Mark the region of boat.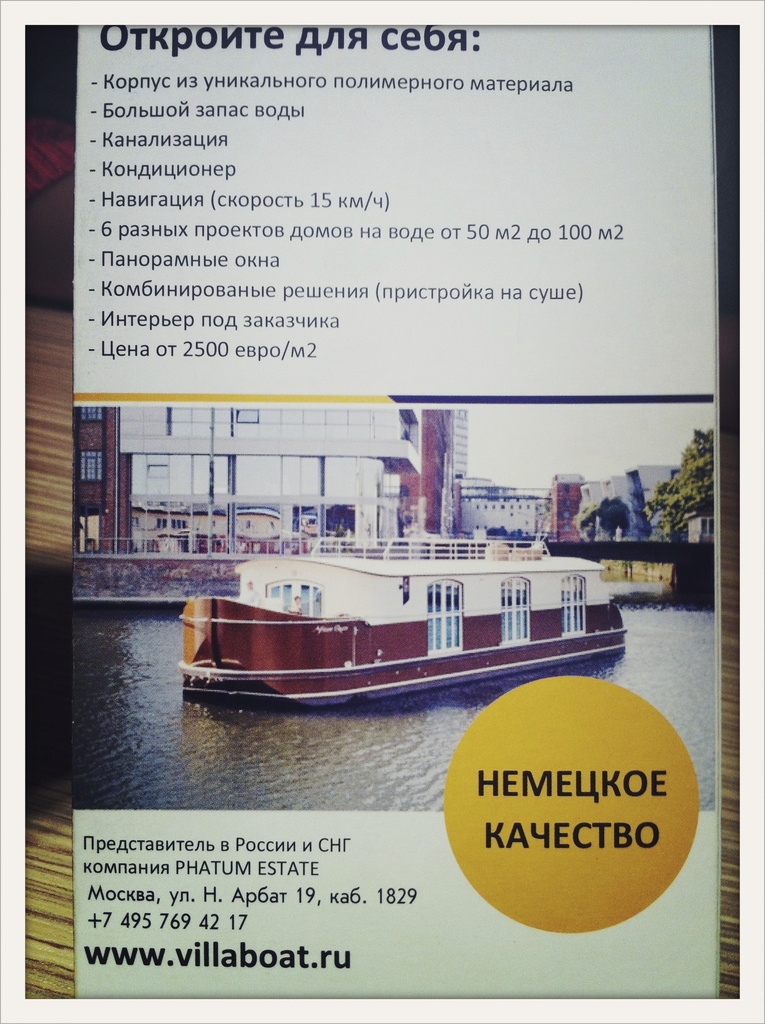
Region: Rect(174, 520, 629, 701).
